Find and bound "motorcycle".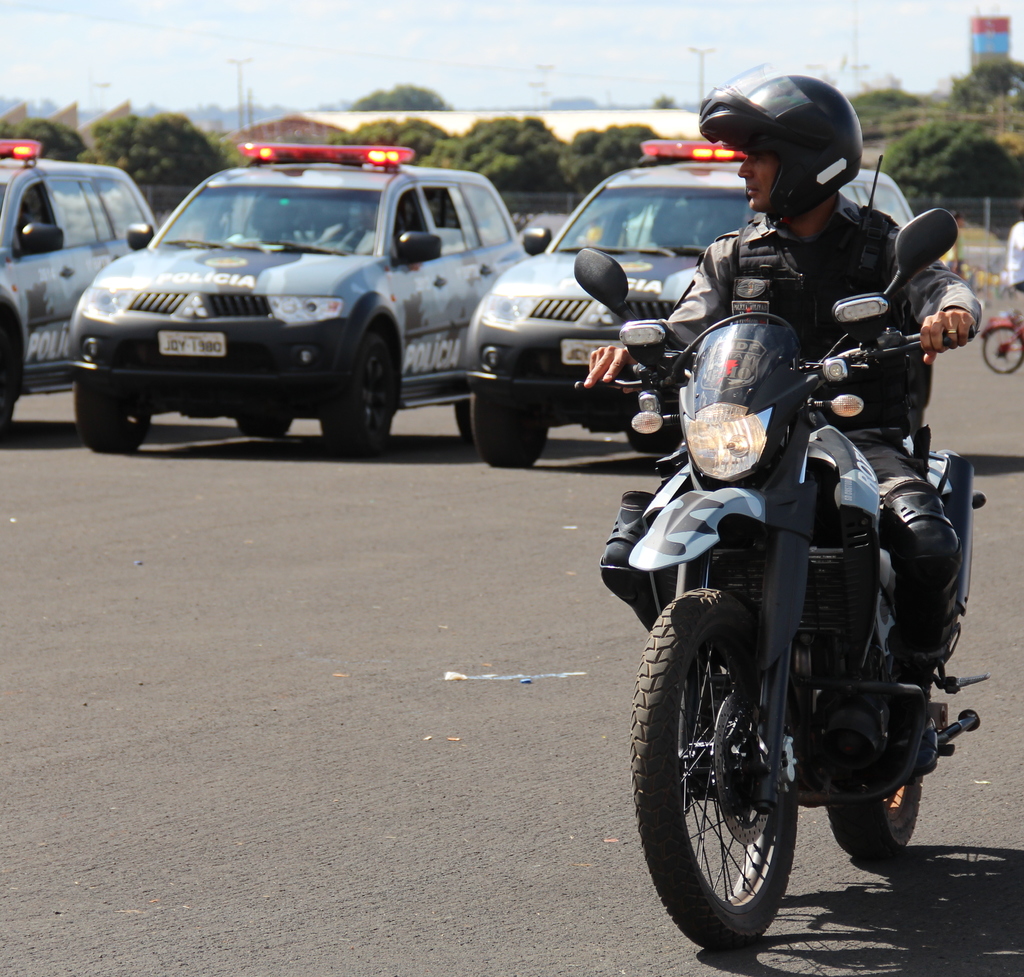
Bound: (592, 241, 998, 968).
